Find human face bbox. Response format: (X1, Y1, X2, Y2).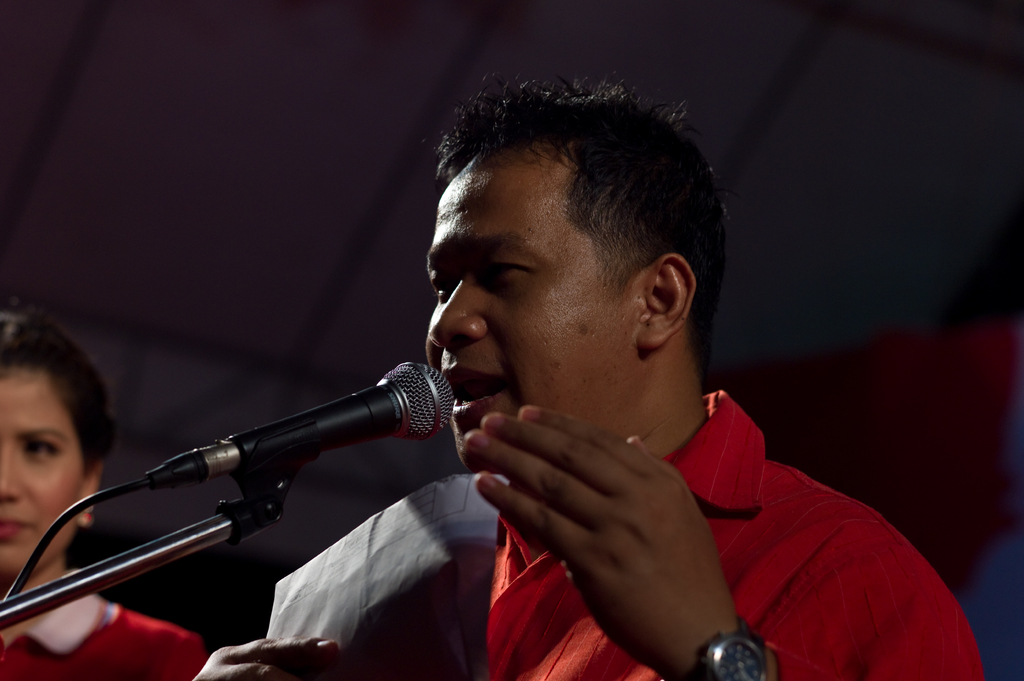
(0, 370, 92, 581).
